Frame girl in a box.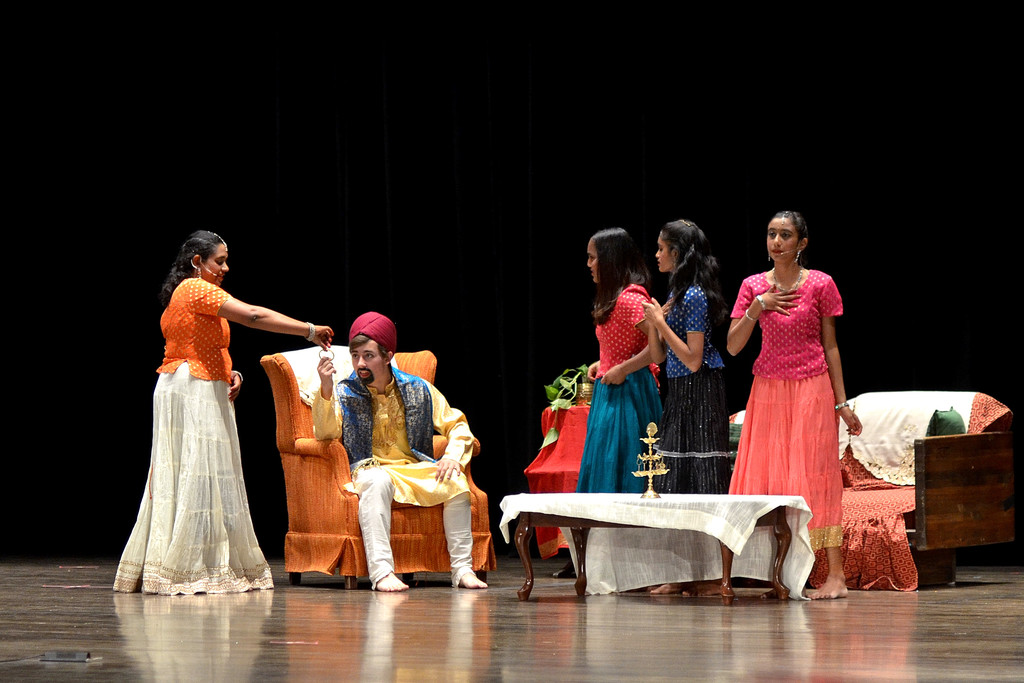
x1=641, y1=220, x2=724, y2=598.
